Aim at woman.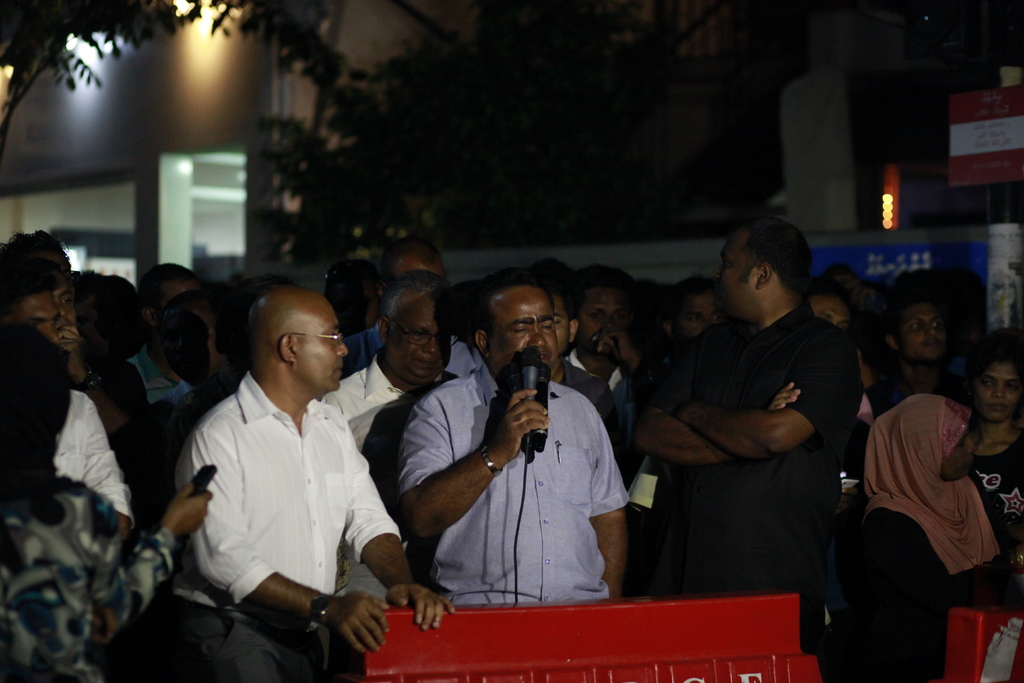
Aimed at (948,325,1023,577).
